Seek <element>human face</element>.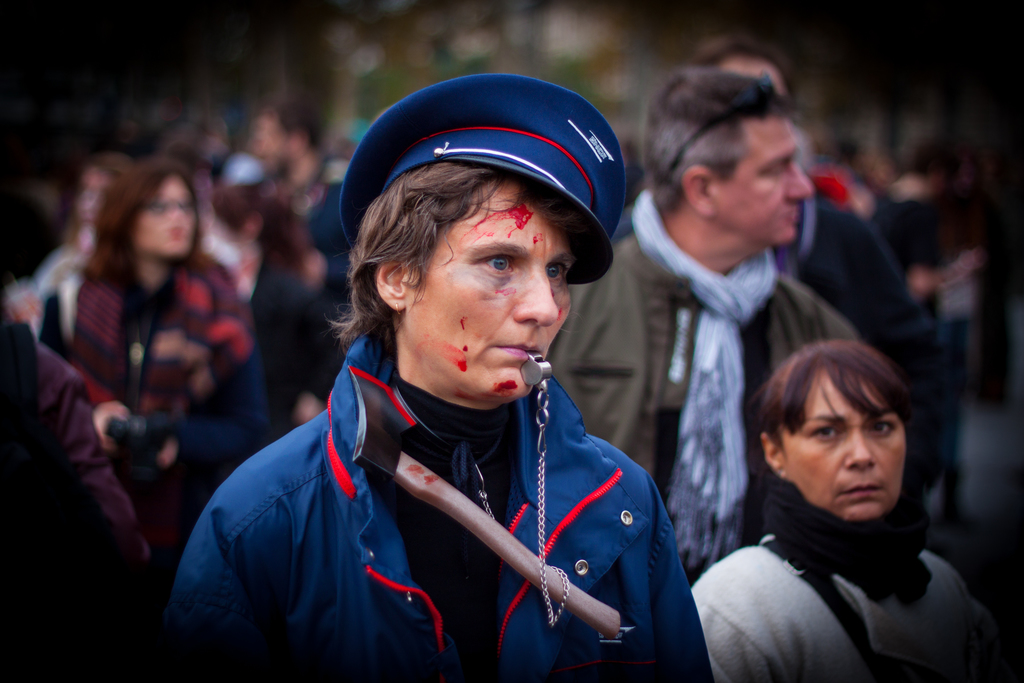
pyautogui.locateOnScreen(724, 55, 789, 96).
